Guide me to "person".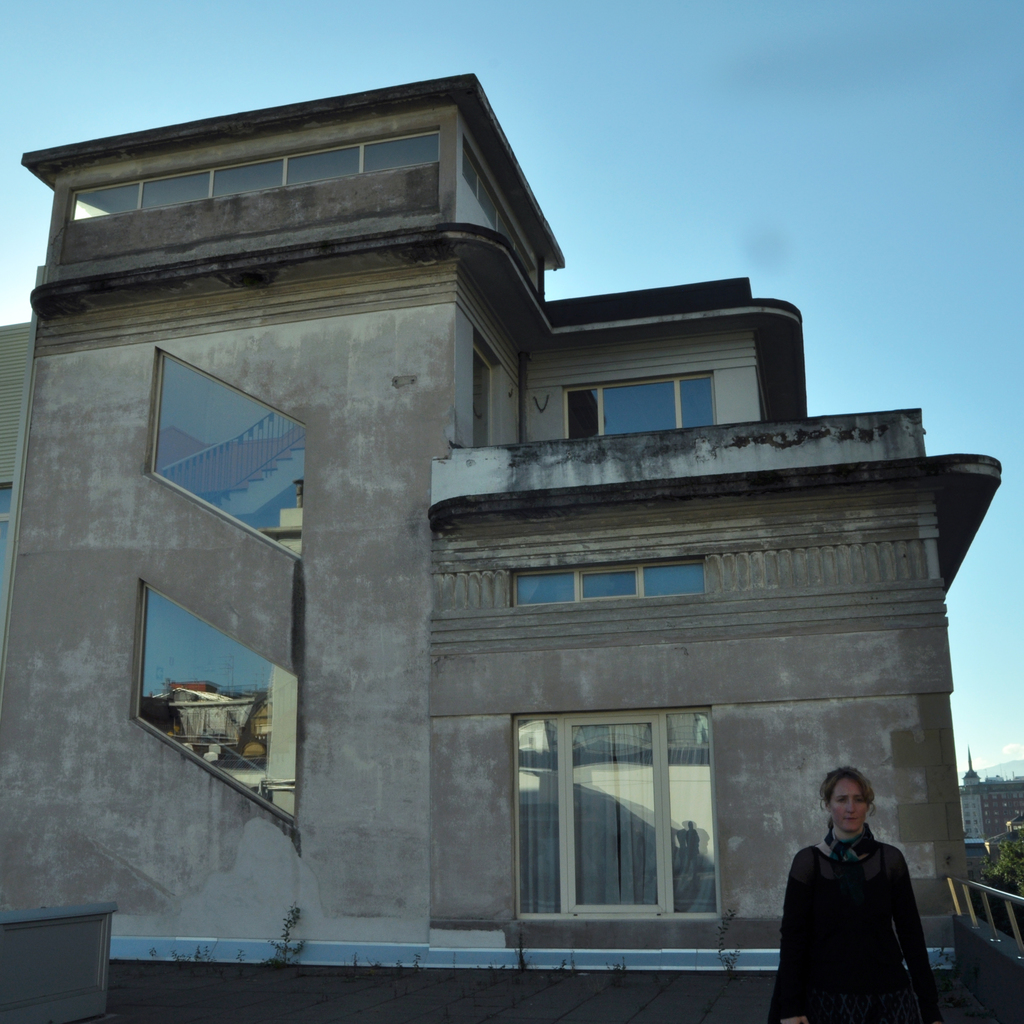
Guidance: l=790, t=767, r=939, b=1011.
